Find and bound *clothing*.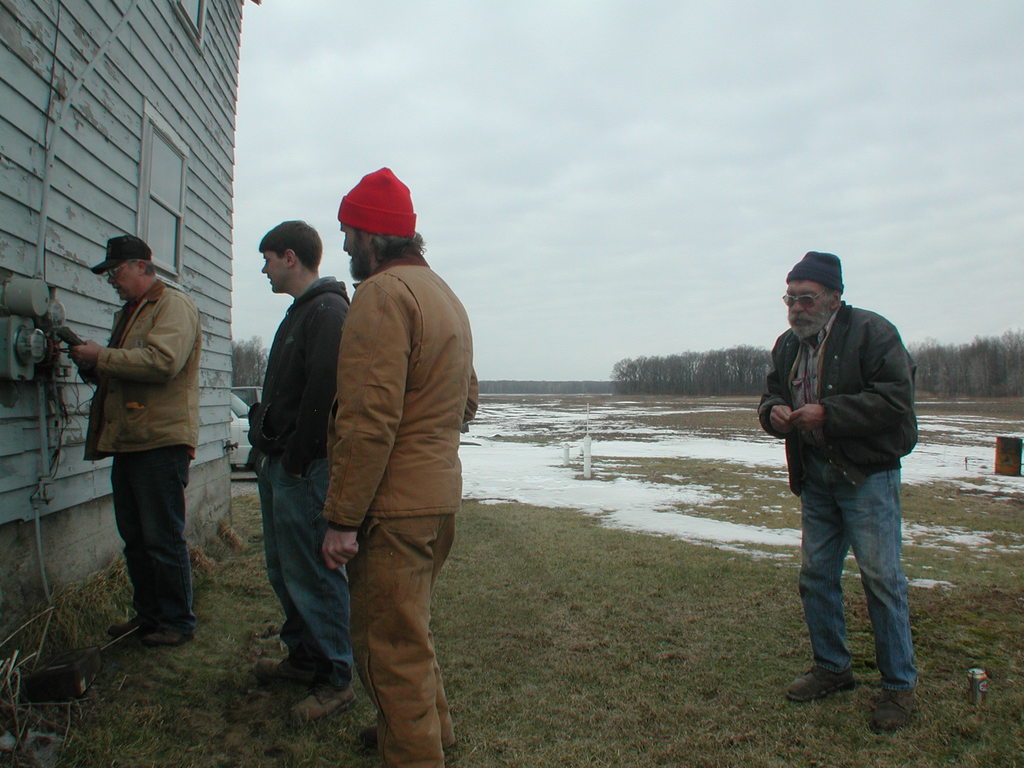
Bound: BBox(321, 250, 483, 767).
